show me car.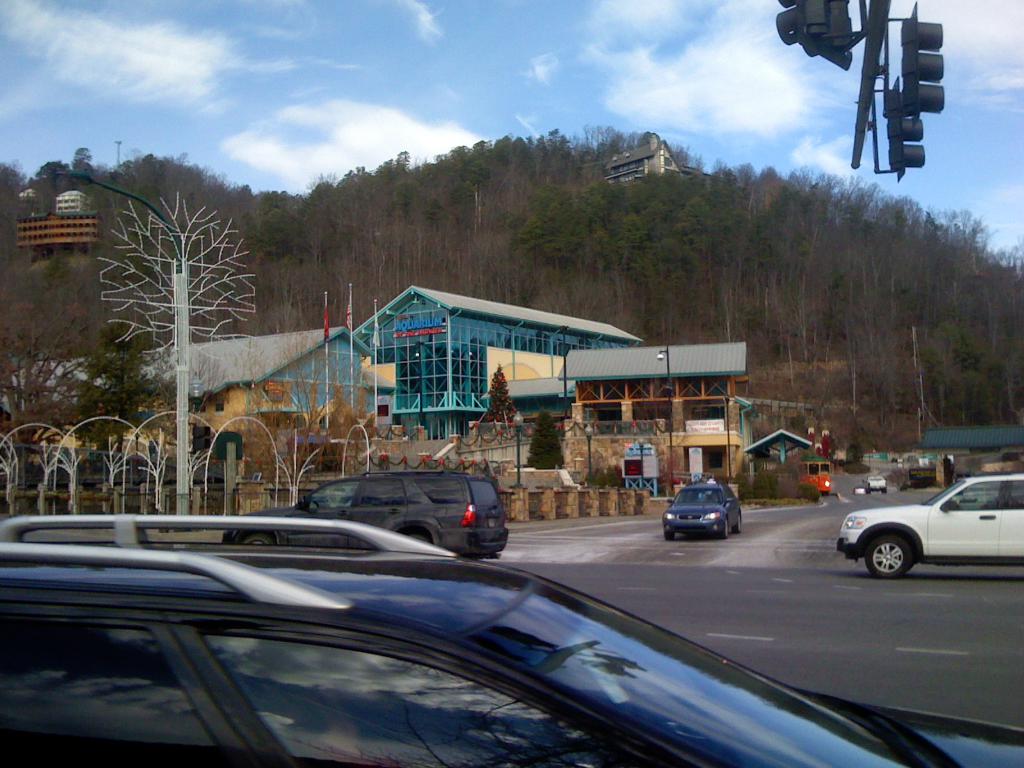
car is here: x1=837, y1=471, x2=1023, y2=578.
